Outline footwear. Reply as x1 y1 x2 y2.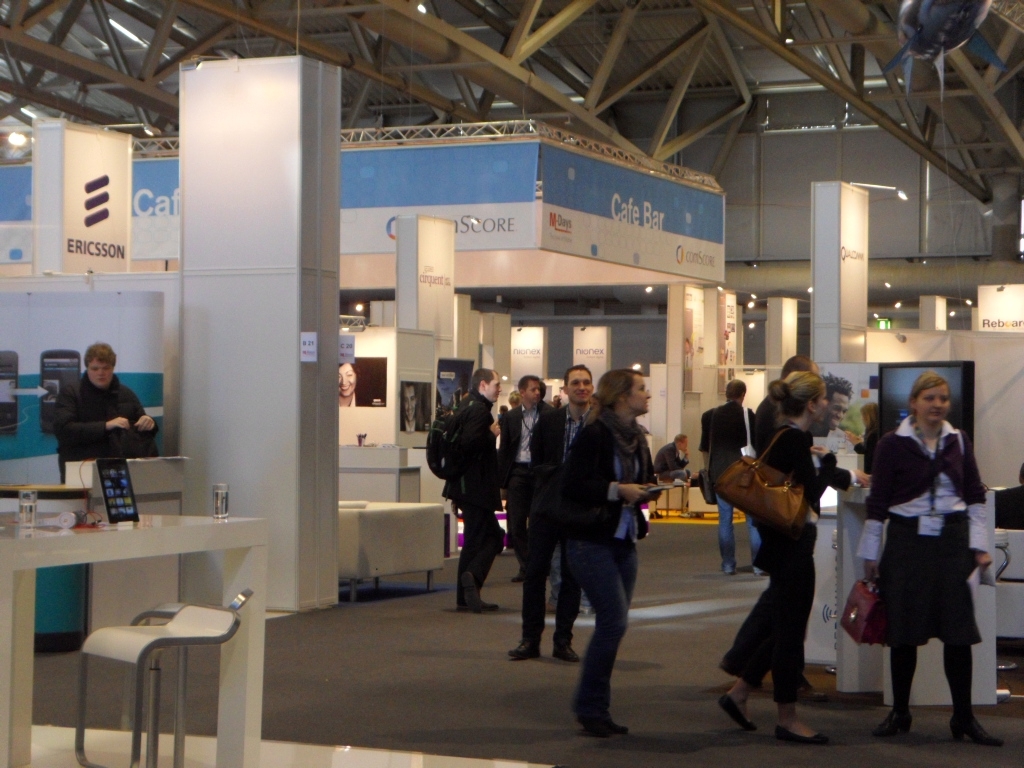
727 564 734 574.
